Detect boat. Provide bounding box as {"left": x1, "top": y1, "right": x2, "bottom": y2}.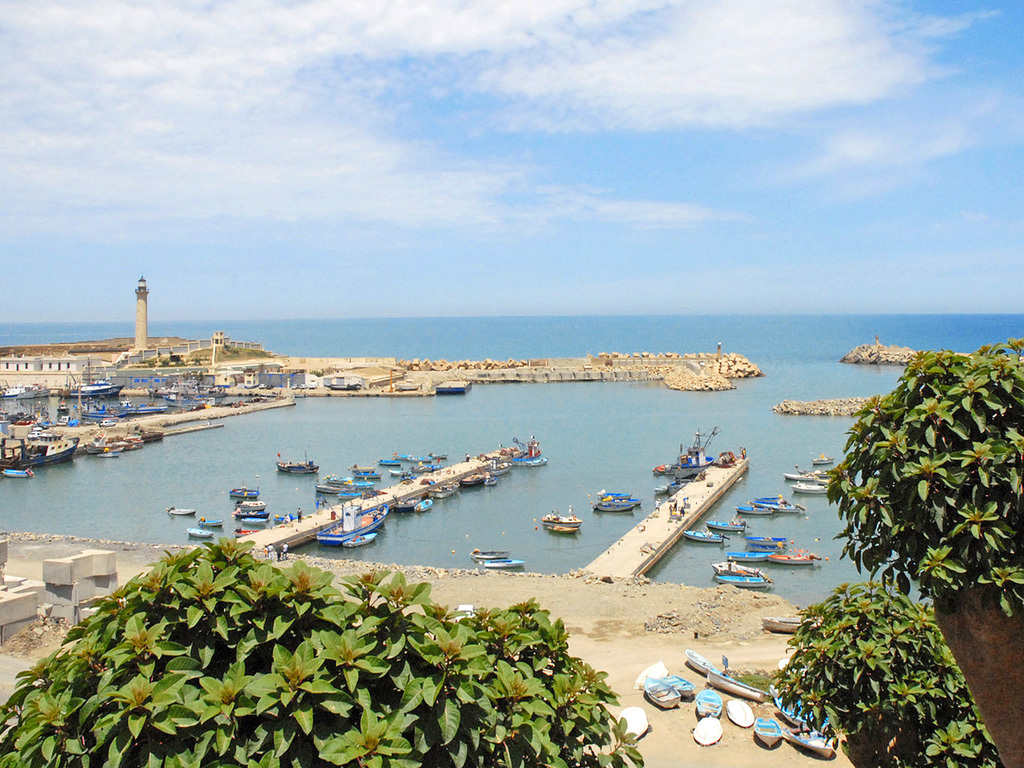
{"left": 768, "top": 542, "right": 809, "bottom": 566}.
